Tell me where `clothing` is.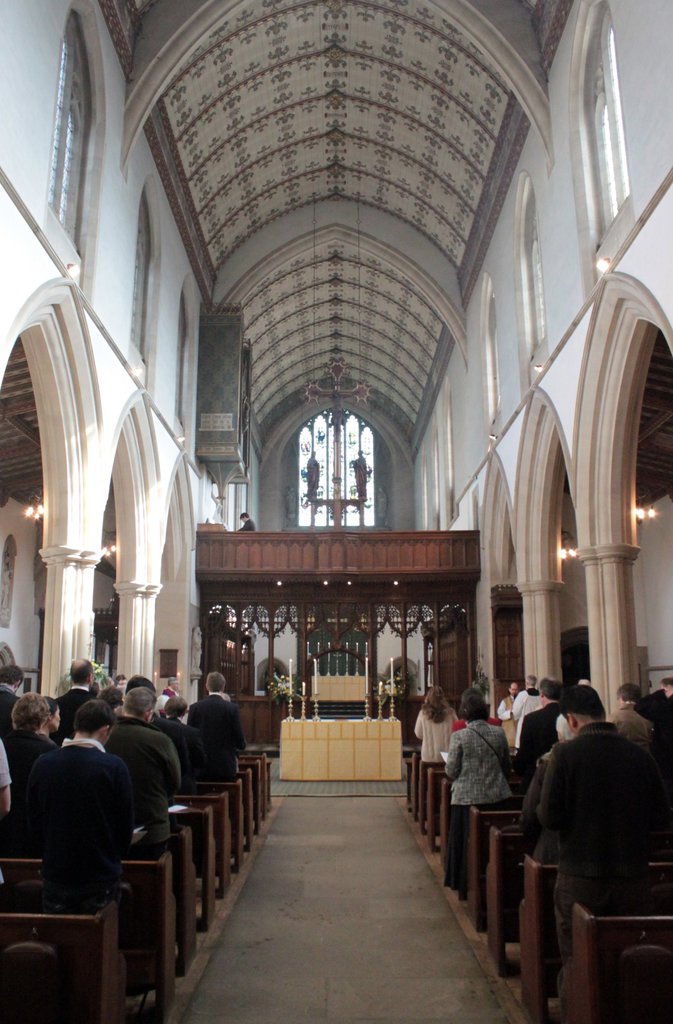
`clothing` is at (left=0, top=687, right=17, bottom=732).
